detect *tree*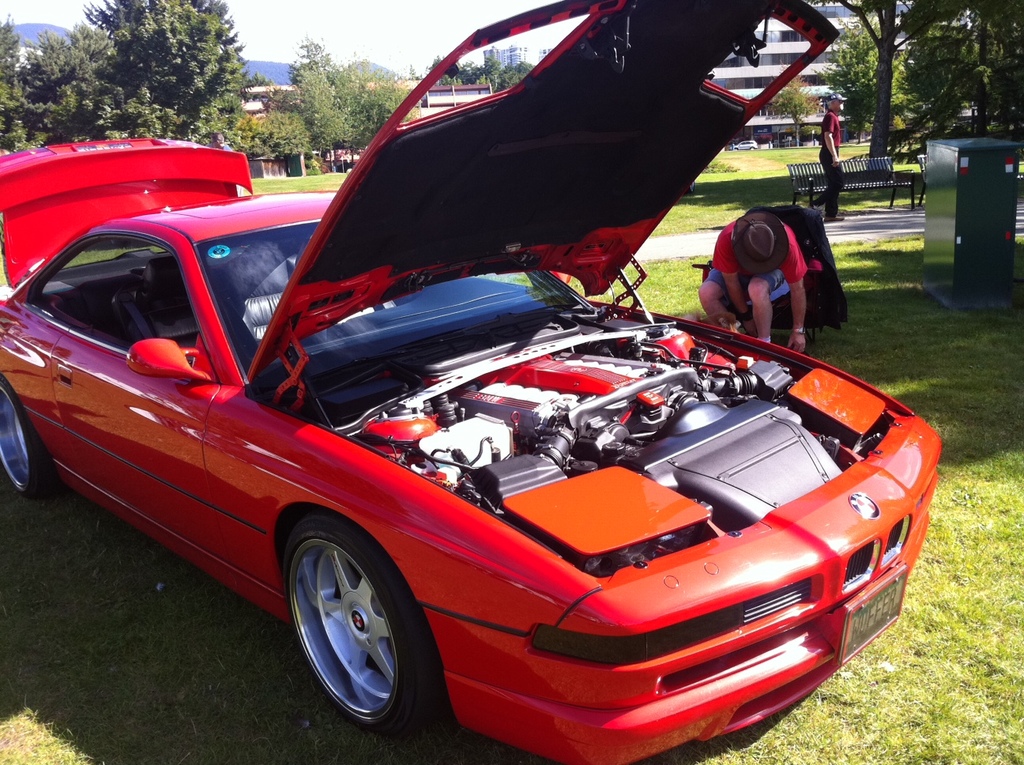
bbox=[258, 21, 446, 182]
